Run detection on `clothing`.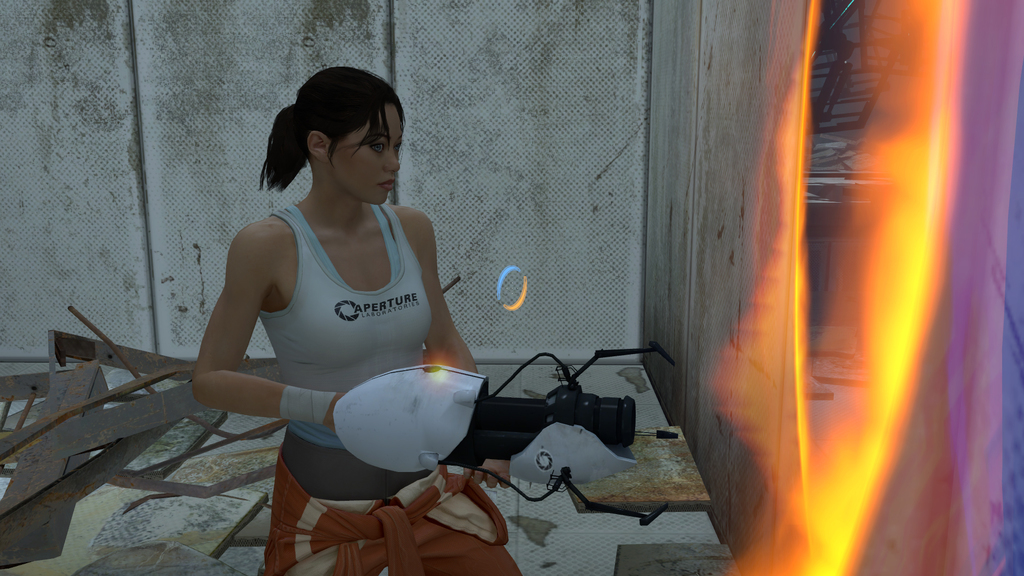
Result: box=[261, 194, 522, 575].
